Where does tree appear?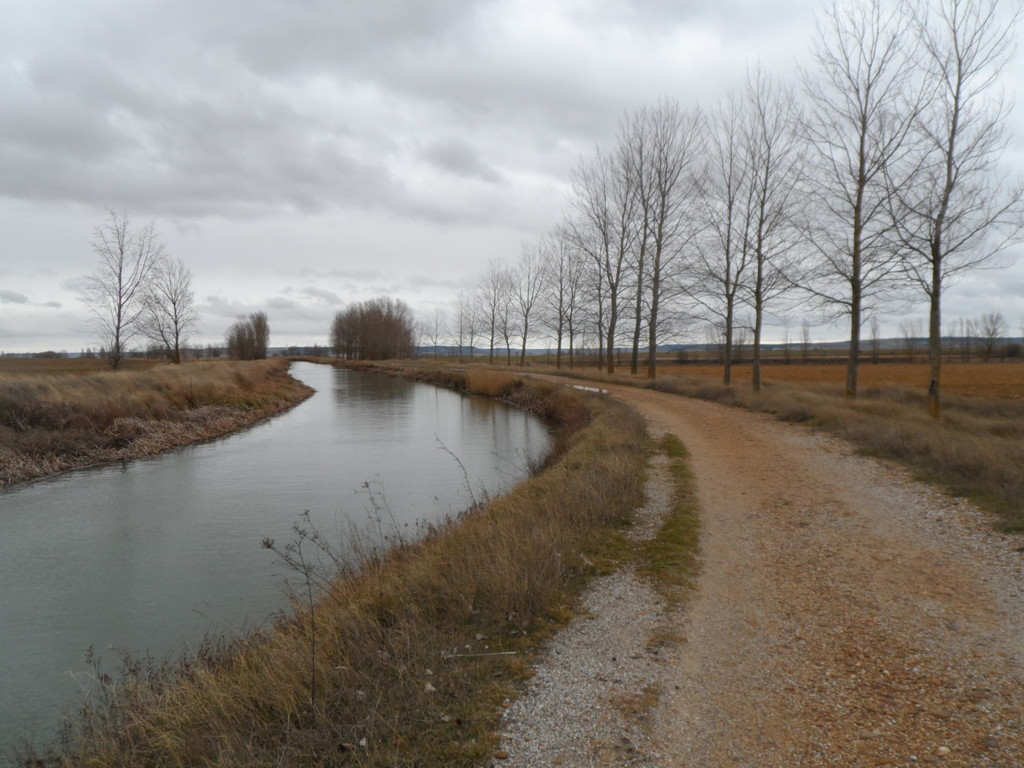
Appears at (x1=524, y1=228, x2=579, y2=365).
